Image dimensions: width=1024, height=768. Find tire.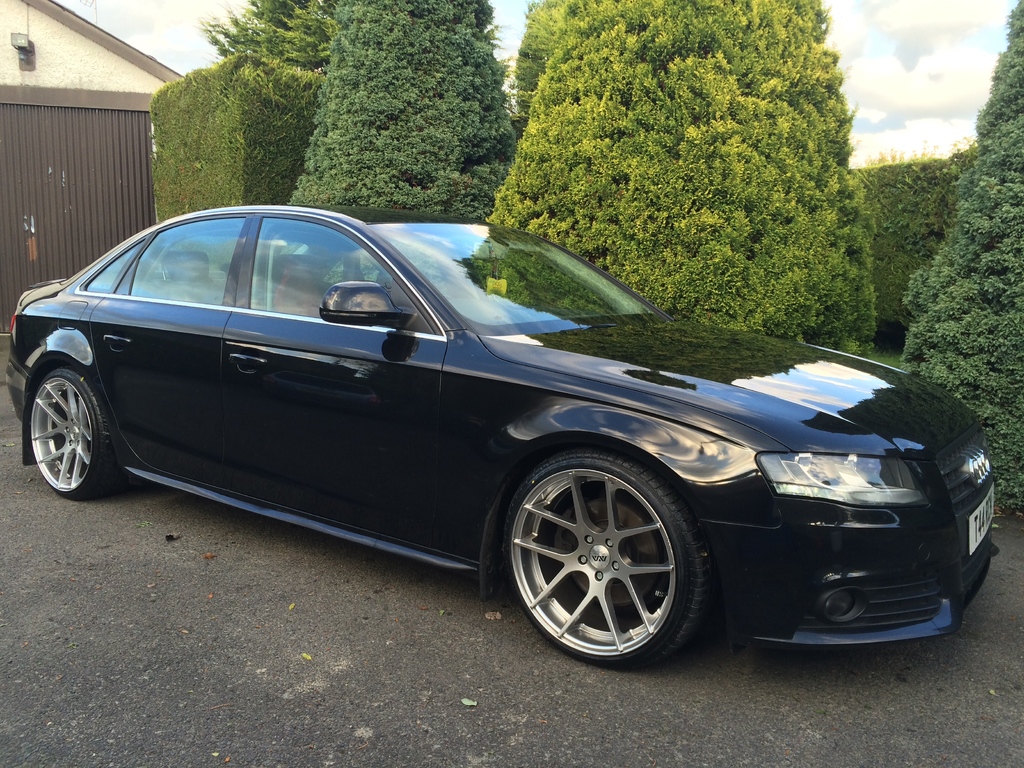
(left=18, top=360, right=103, bottom=501).
